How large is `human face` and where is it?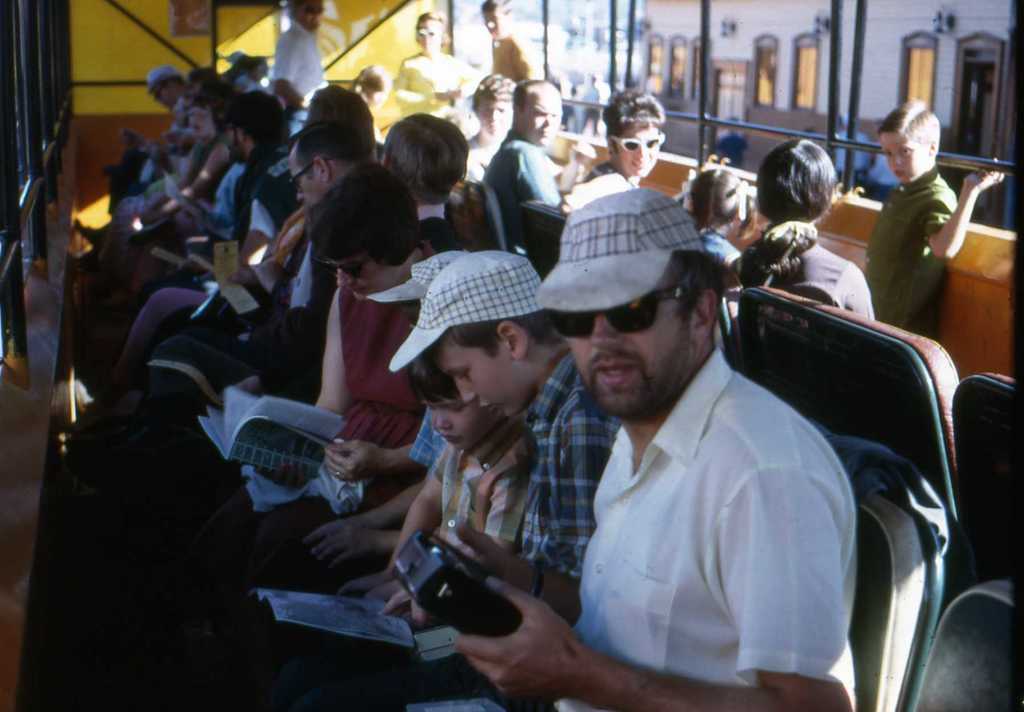
Bounding box: left=299, top=0, right=324, bottom=30.
